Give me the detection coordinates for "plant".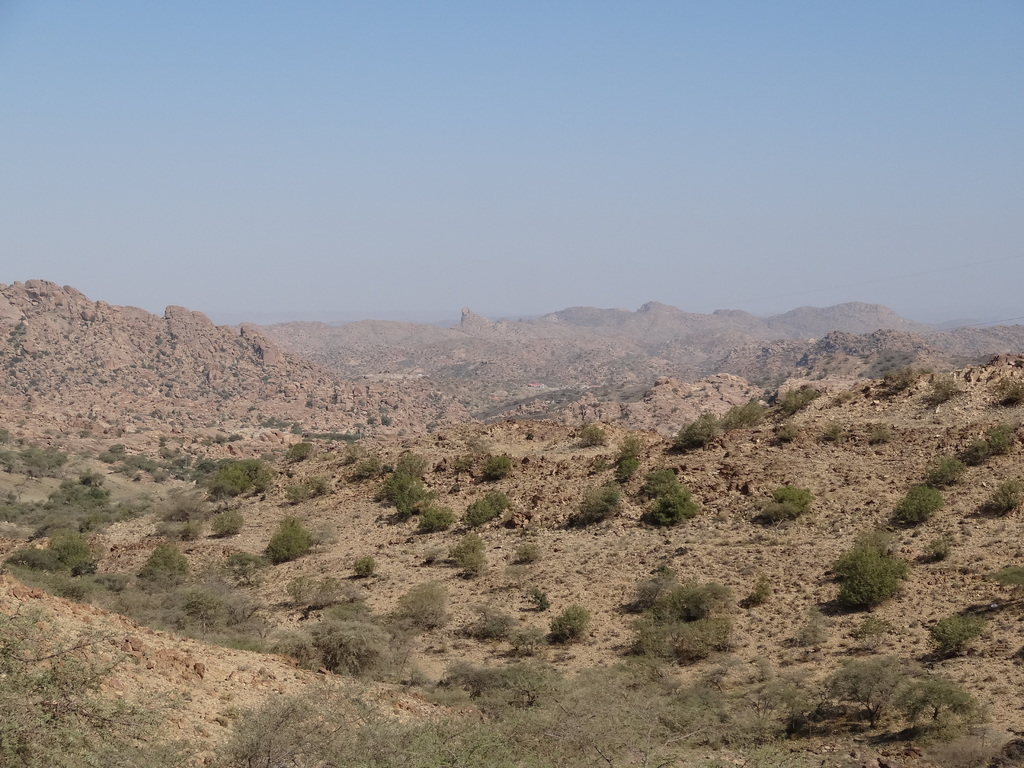
[x1=895, y1=481, x2=948, y2=525].
